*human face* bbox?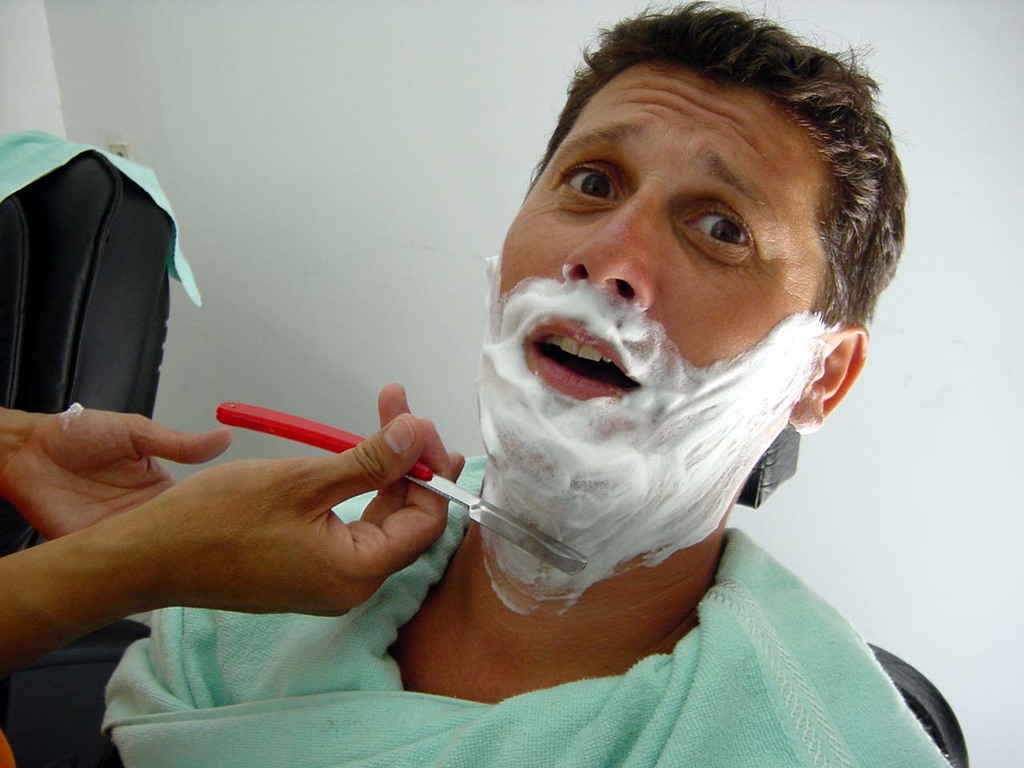
detection(498, 82, 826, 486)
